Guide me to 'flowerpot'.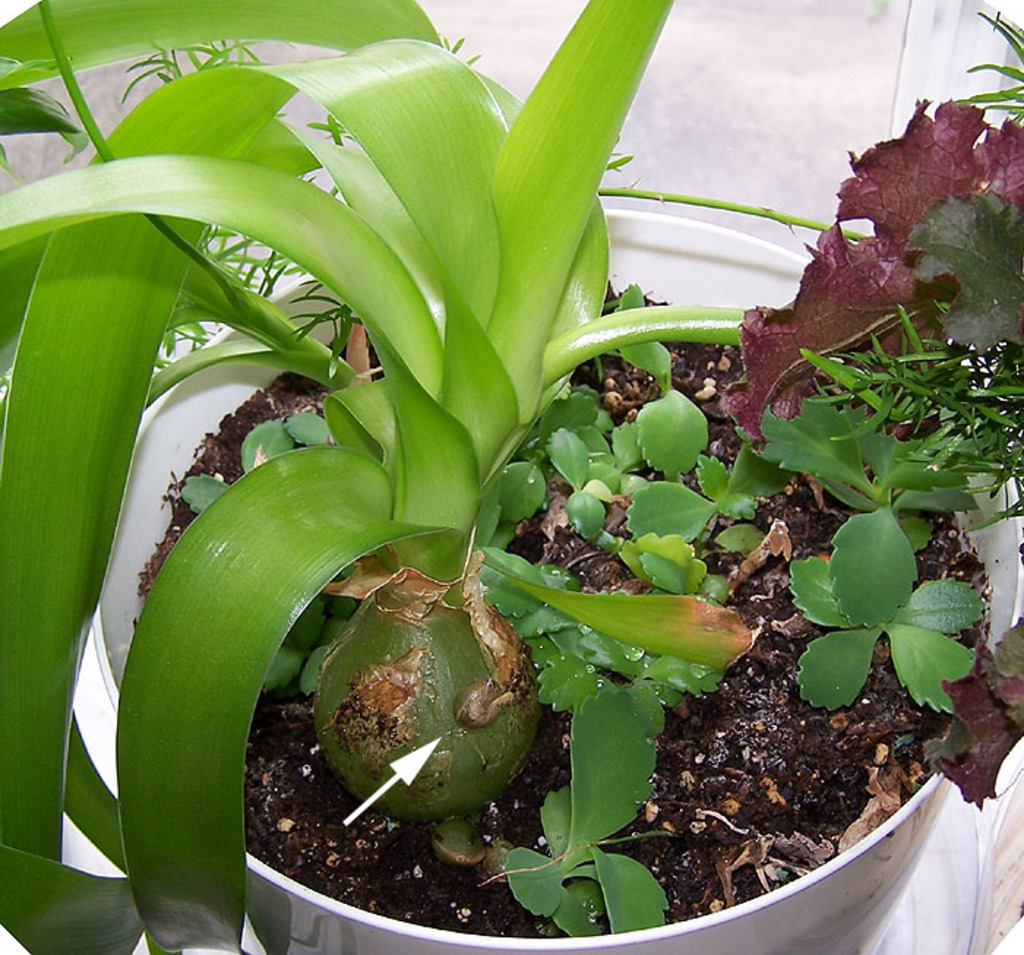
Guidance: [x1=83, y1=211, x2=1023, y2=954].
